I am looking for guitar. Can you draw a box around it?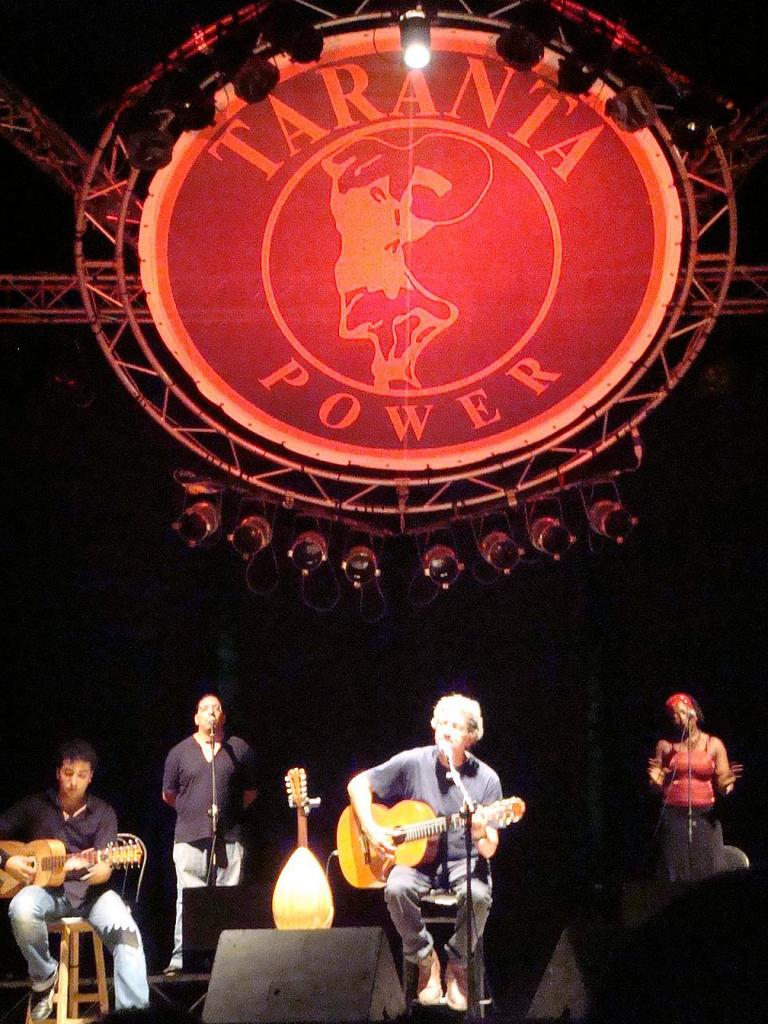
Sure, the bounding box is {"left": 0, "top": 822, "right": 162, "bottom": 906}.
